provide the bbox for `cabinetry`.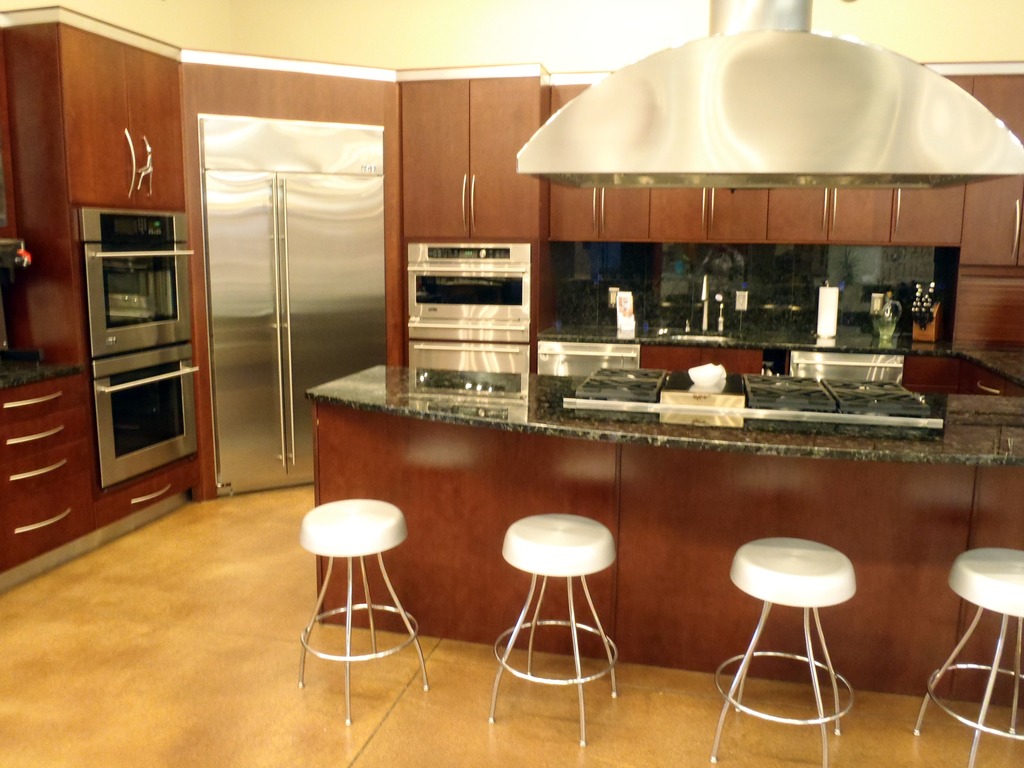
x1=0, y1=373, x2=207, y2=580.
